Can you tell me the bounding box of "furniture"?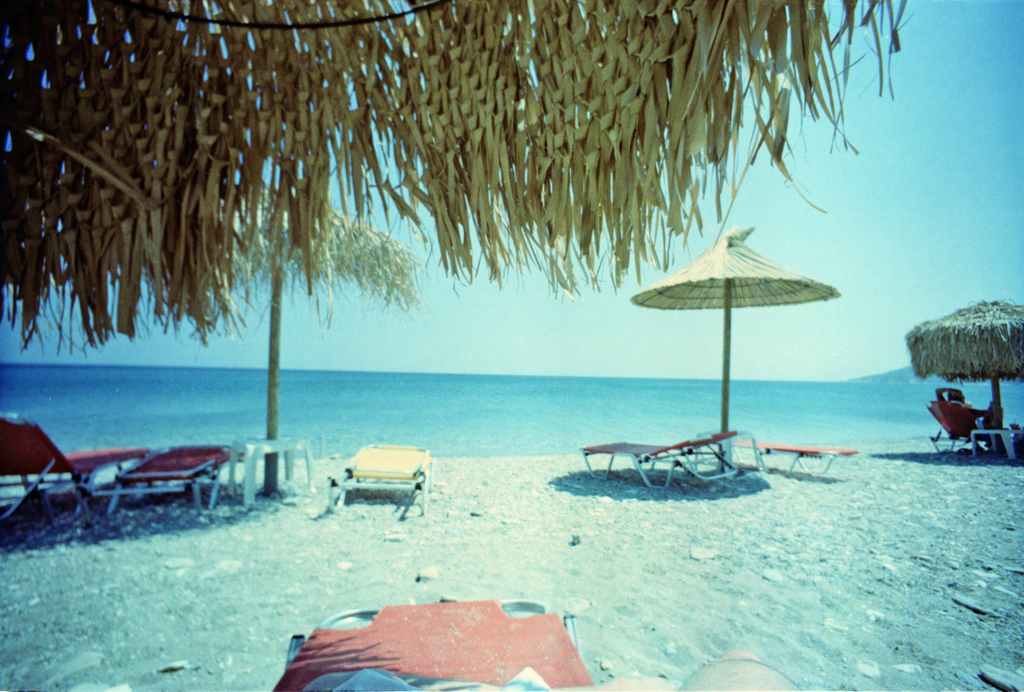
locate(104, 444, 243, 515).
